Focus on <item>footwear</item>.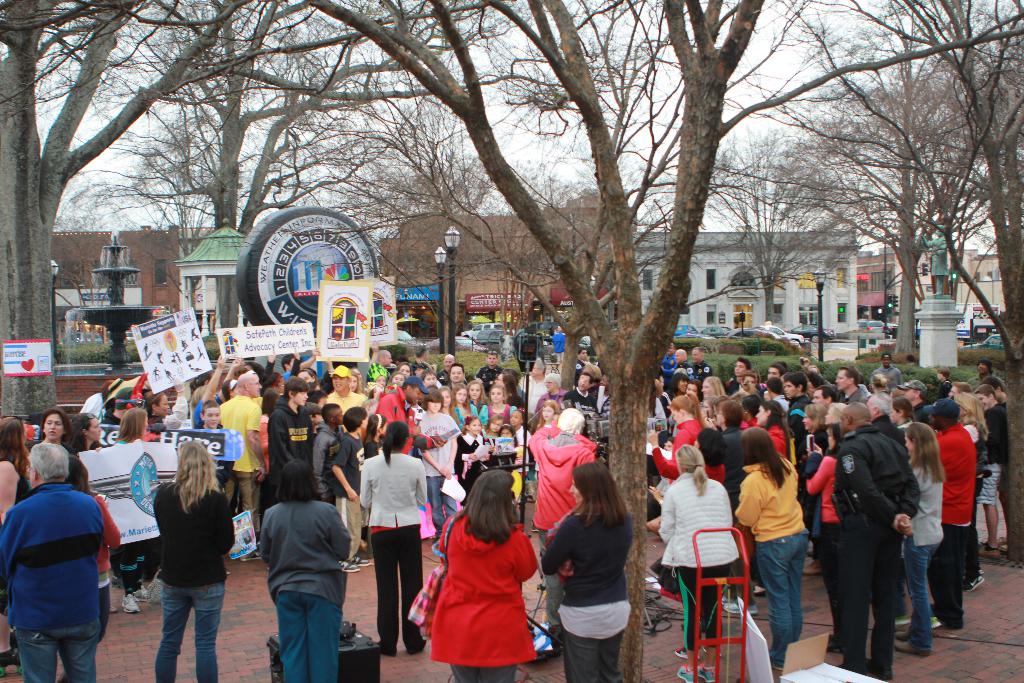
Focused at x1=894 y1=641 x2=932 y2=661.
